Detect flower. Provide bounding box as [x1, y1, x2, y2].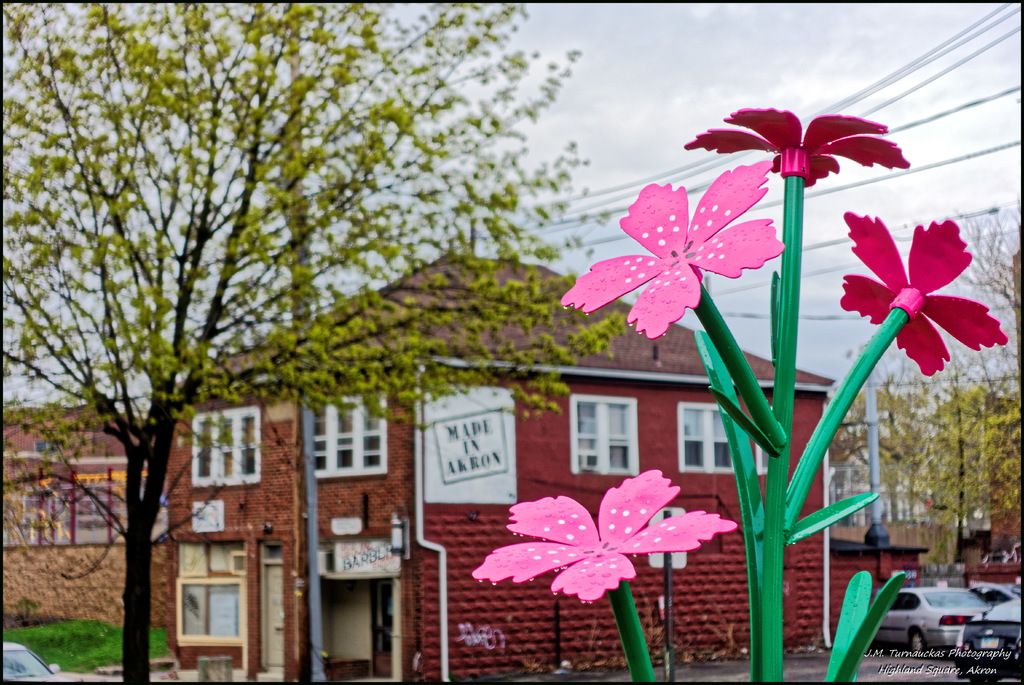
[680, 106, 911, 179].
